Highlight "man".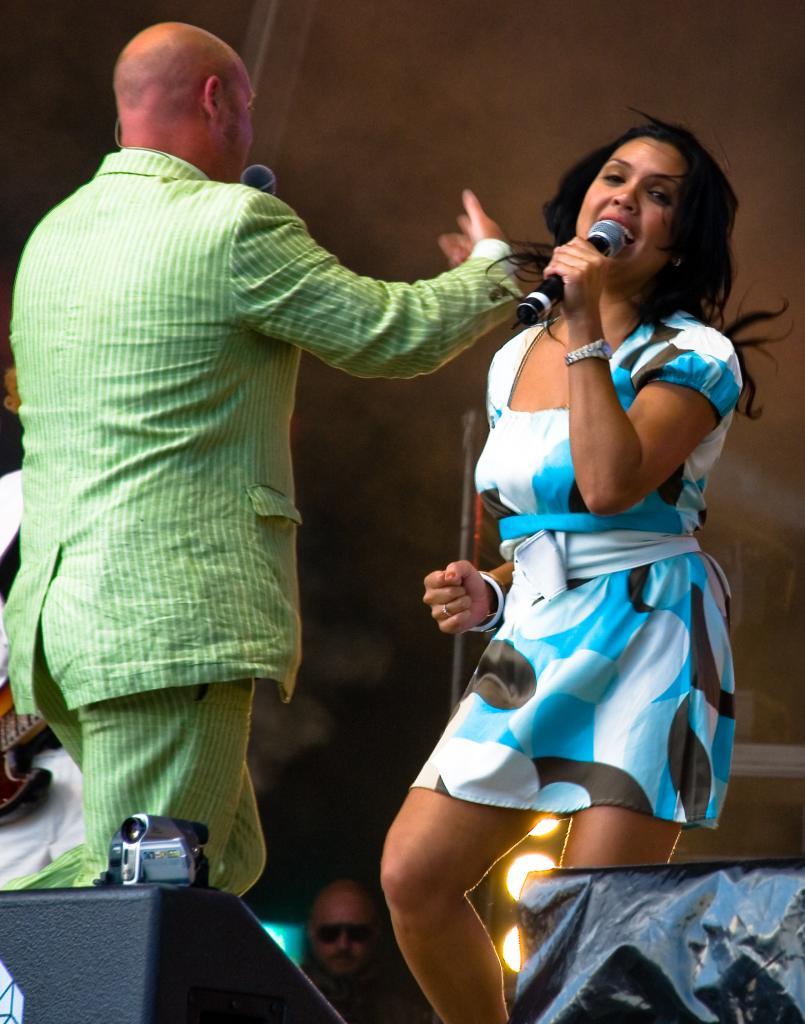
Highlighted region: 49, 18, 528, 920.
